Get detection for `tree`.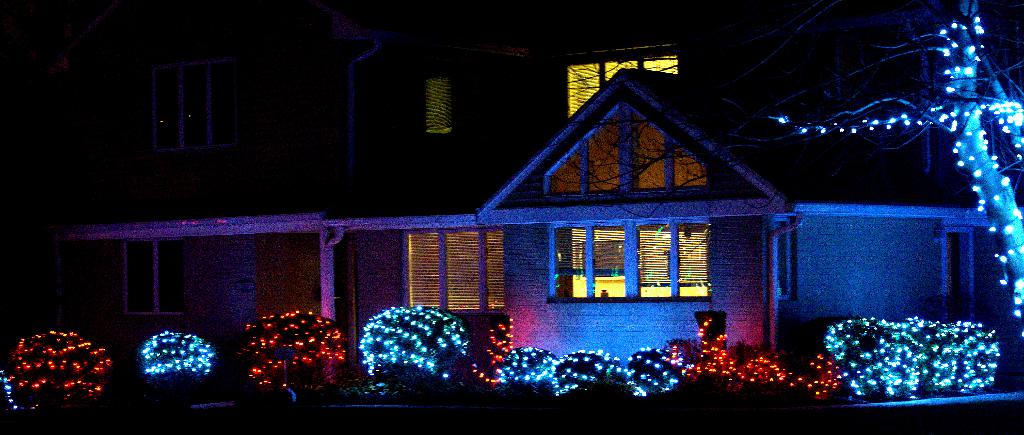
Detection: [x1=360, y1=303, x2=467, y2=399].
